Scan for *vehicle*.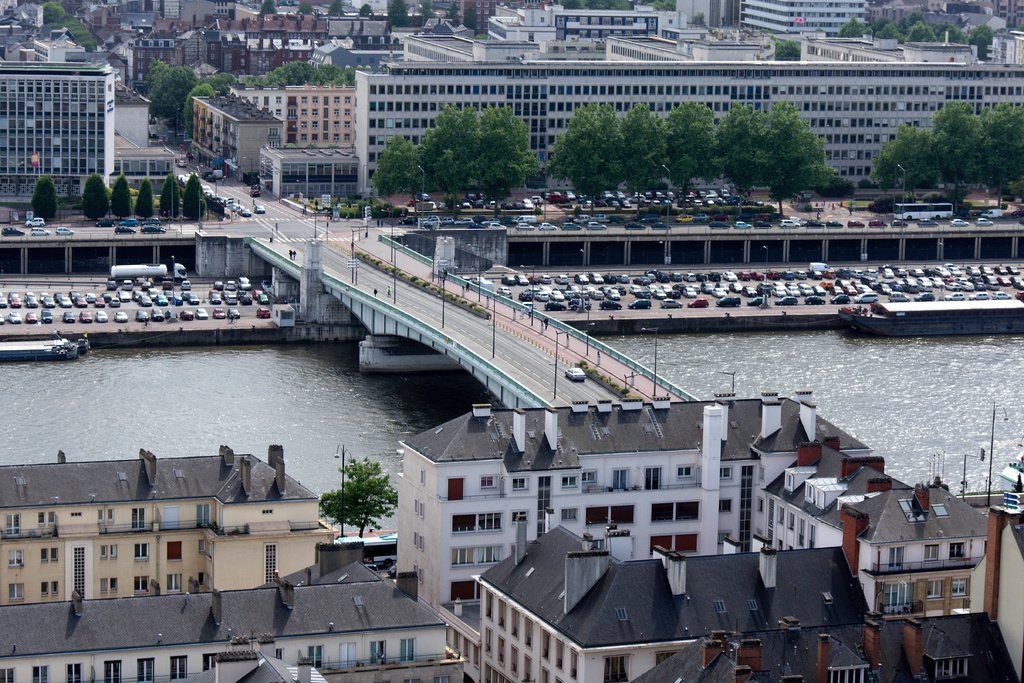
Scan result: [x1=622, y1=220, x2=647, y2=230].
